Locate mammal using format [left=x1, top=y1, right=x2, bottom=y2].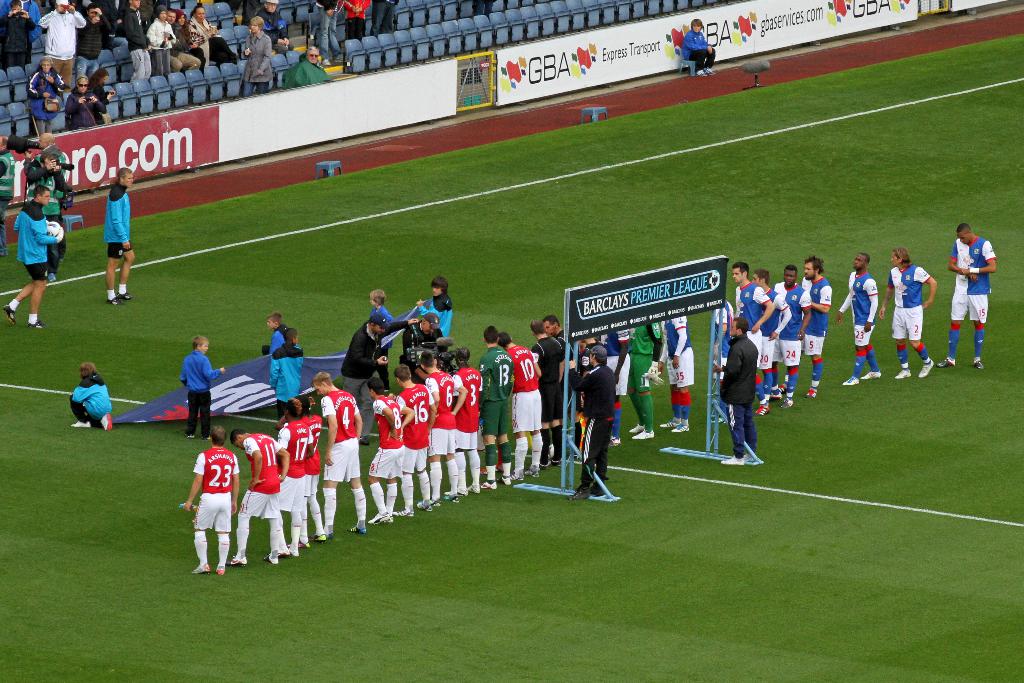
[left=320, top=0, right=346, bottom=65].
